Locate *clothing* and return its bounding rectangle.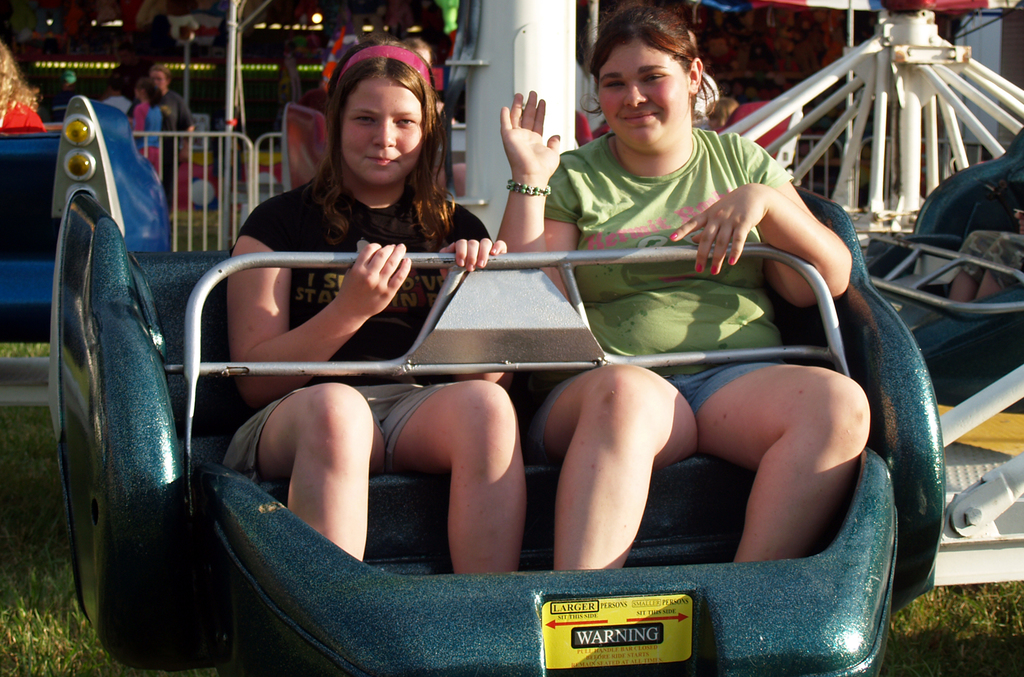
BBox(200, 148, 472, 518).
